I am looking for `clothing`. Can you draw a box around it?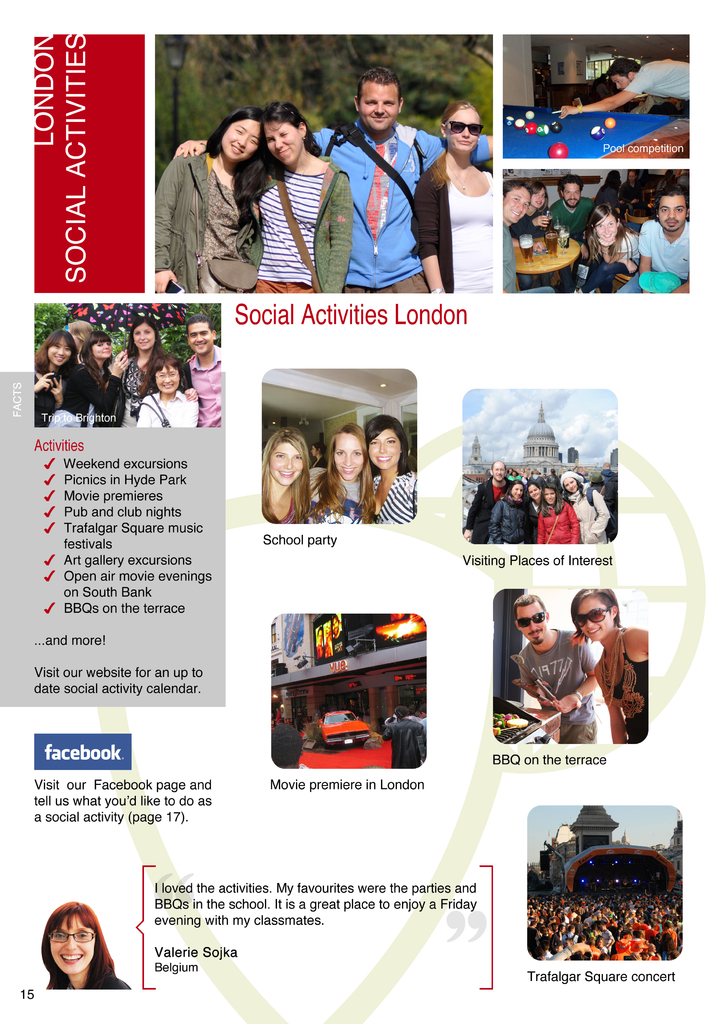
Sure, the bounding box is (628, 56, 689, 102).
